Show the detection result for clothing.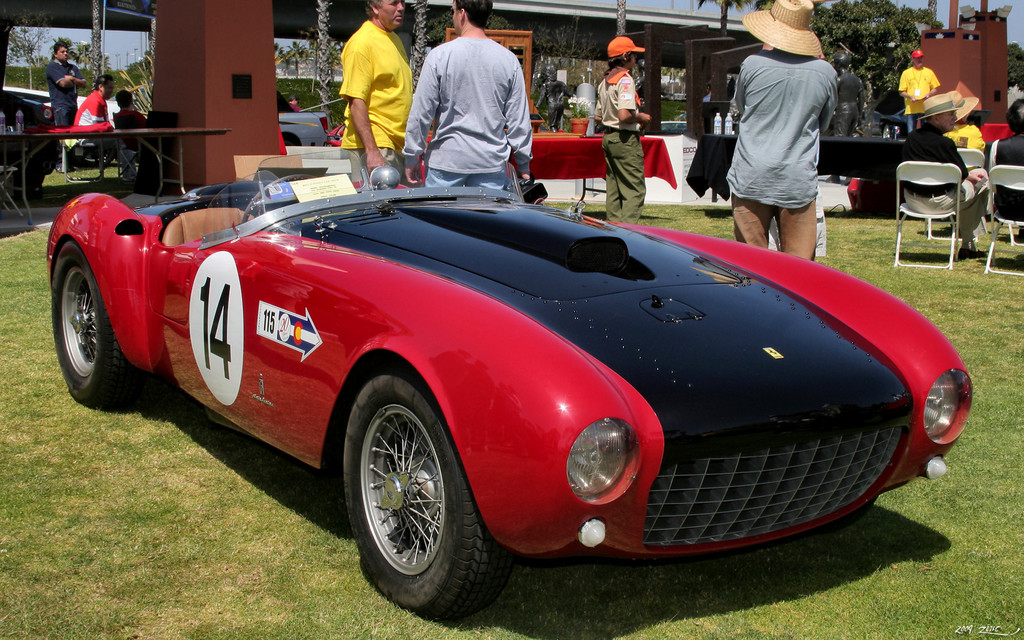
735:51:834:186.
